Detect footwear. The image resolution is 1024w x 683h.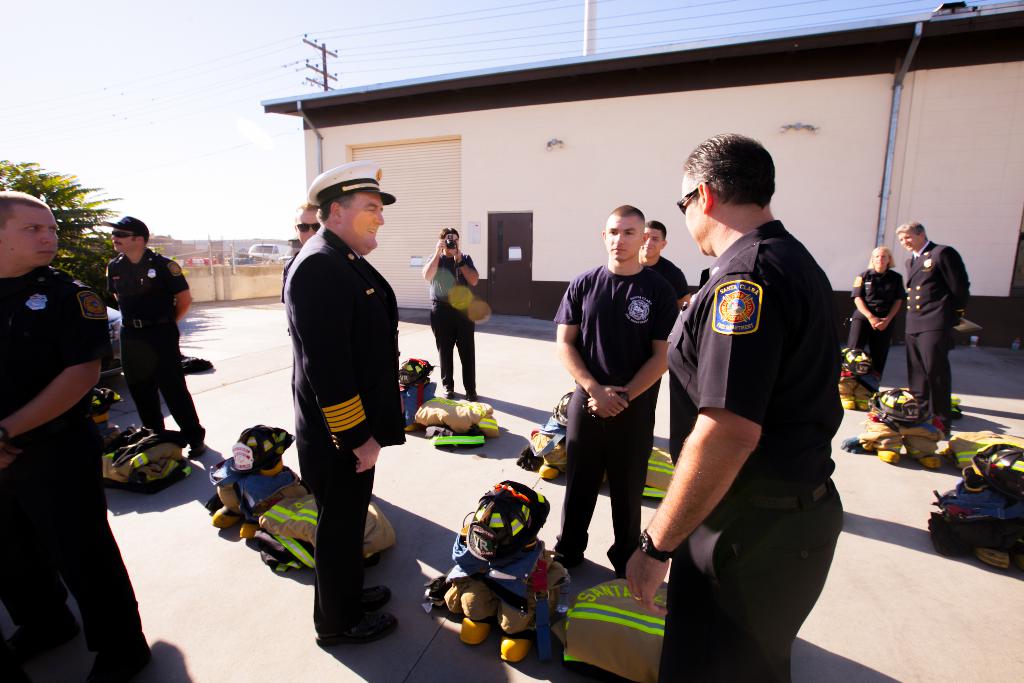
bbox=[876, 446, 900, 465].
